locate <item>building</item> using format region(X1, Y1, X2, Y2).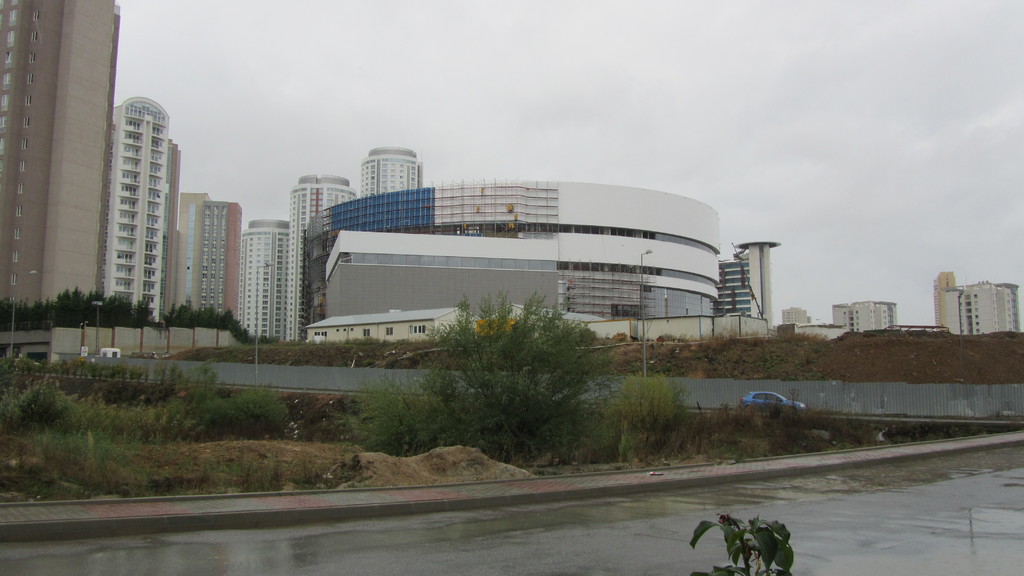
region(245, 147, 425, 342).
